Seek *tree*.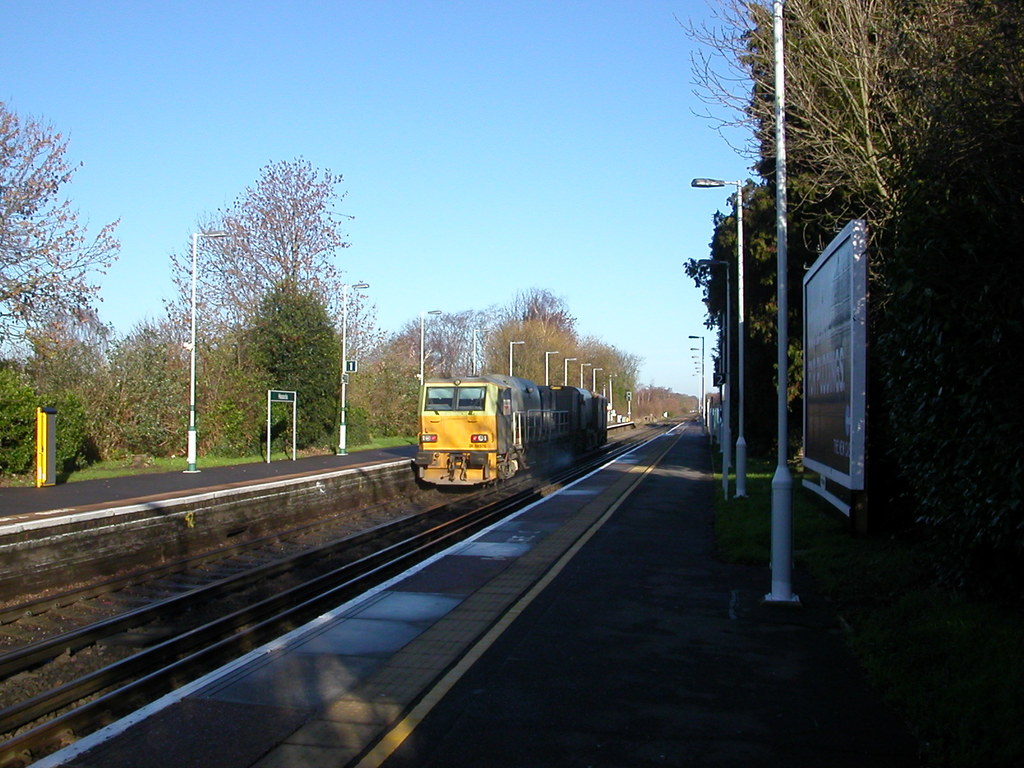
bbox=(337, 340, 421, 440).
